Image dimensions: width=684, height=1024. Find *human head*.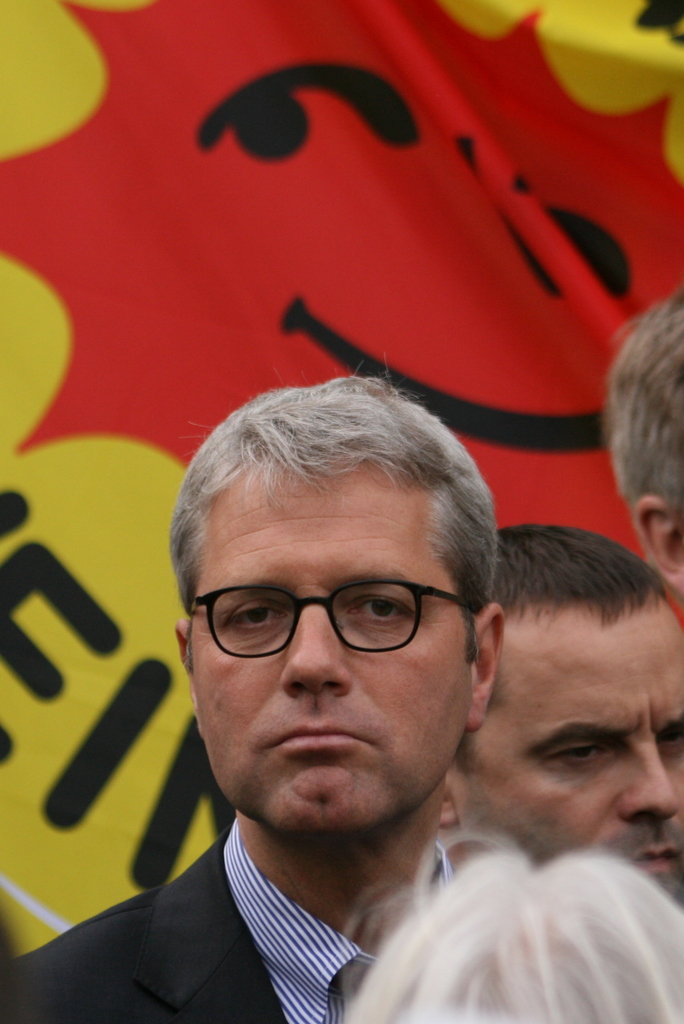
{"left": 346, "top": 858, "right": 683, "bottom": 1023}.
